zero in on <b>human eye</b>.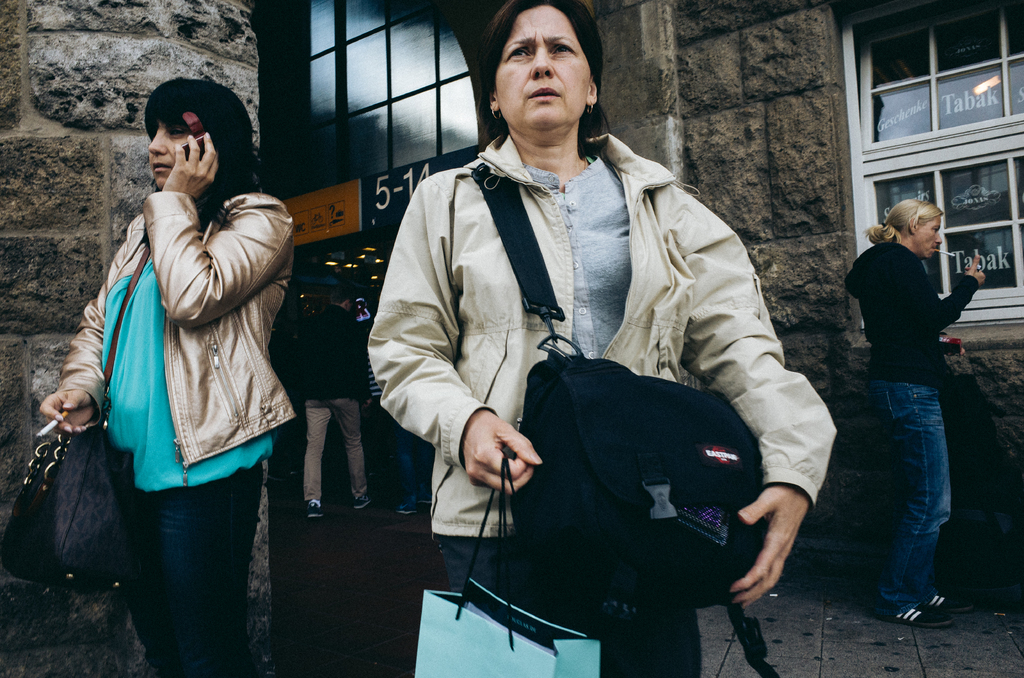
Zeroed in: {"x1": 552, "y1": 42, "x2": 576, "y2": 56}.
